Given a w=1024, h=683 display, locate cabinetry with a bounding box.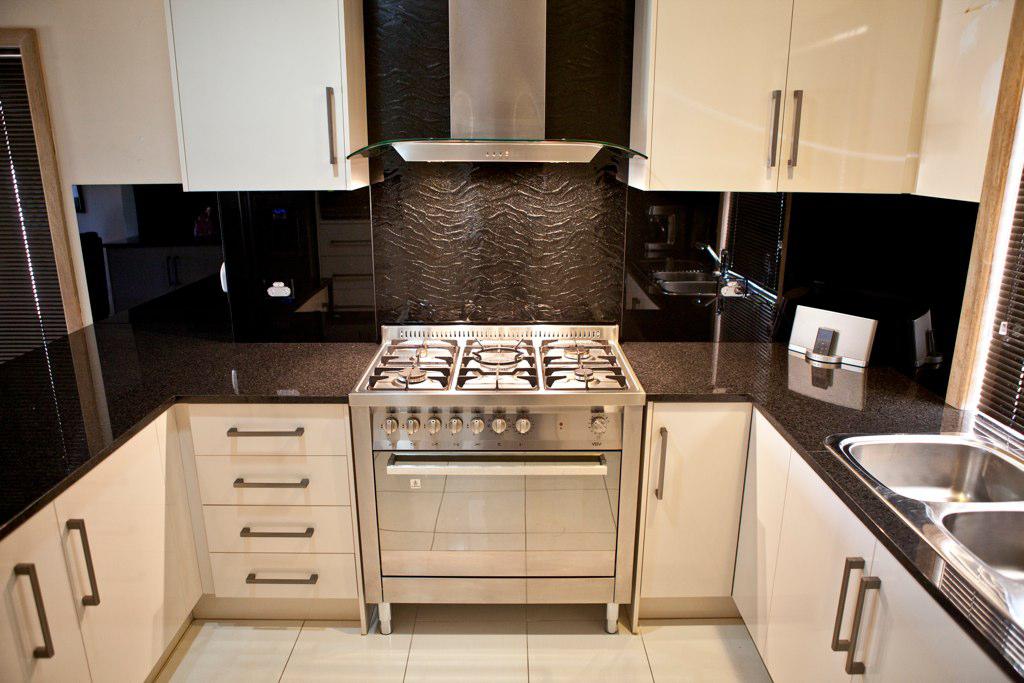
Located: select_region(179, 390, 368, 626).
